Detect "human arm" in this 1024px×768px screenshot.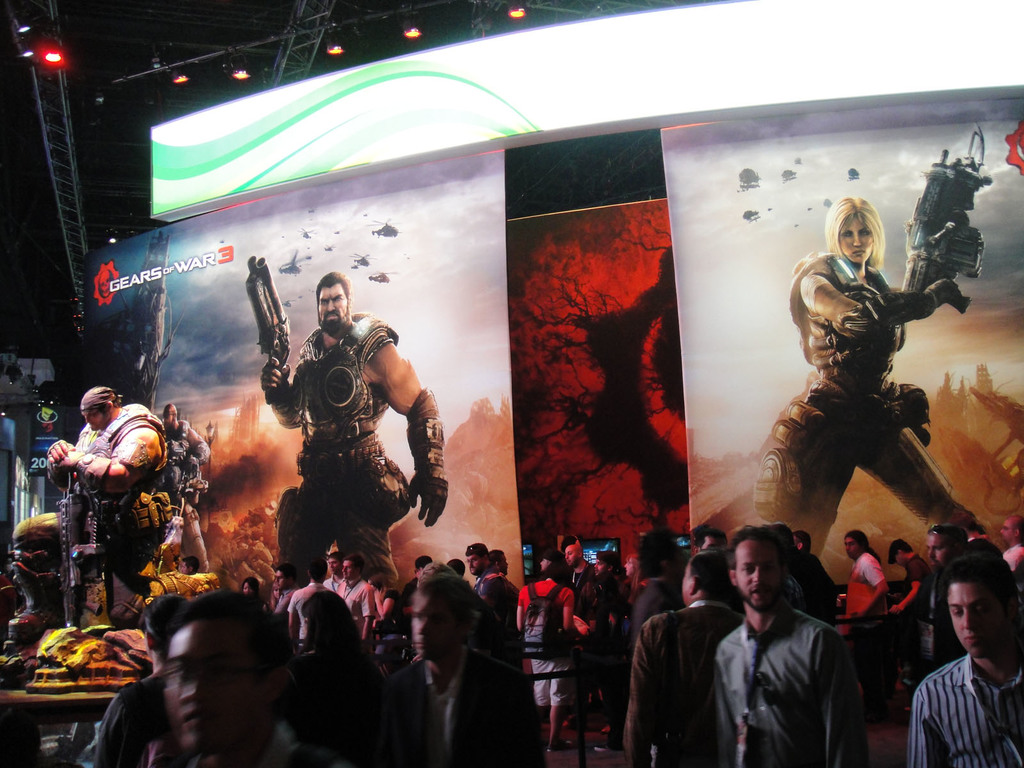
Detection: pyautogui.locateOnScreen(904, 692, 944, 767).
